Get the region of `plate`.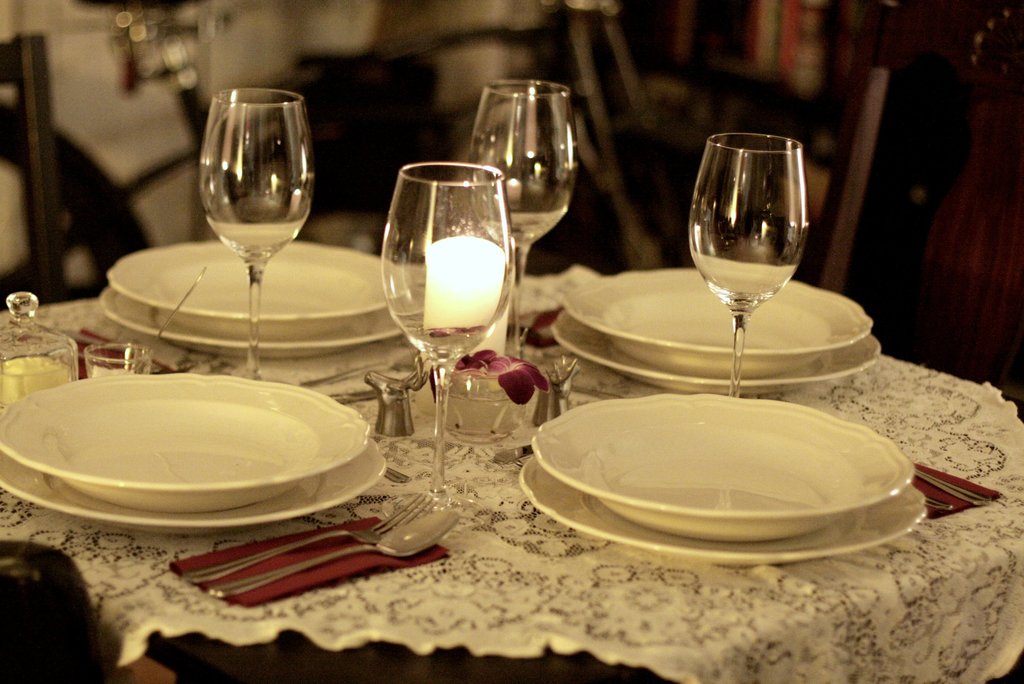
{"x1": 519, "y1": 457, "x2": 928, "y2": 565}.
